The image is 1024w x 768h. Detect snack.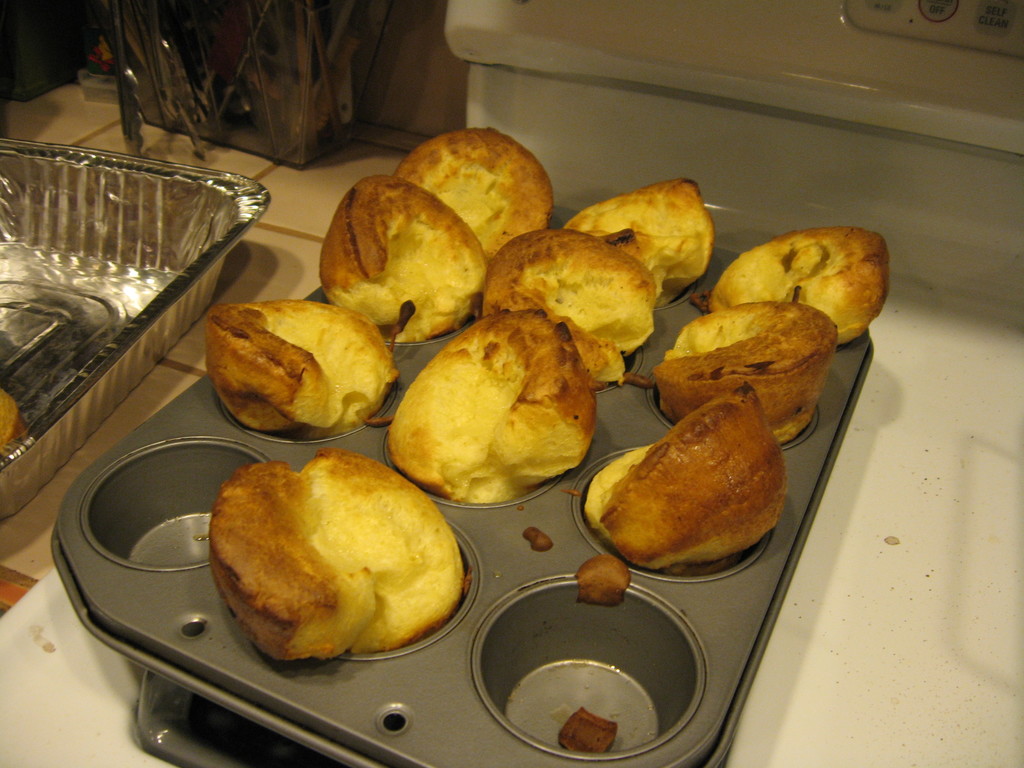
Detection: x1=584 y1=394 x2=790 y2=569.
